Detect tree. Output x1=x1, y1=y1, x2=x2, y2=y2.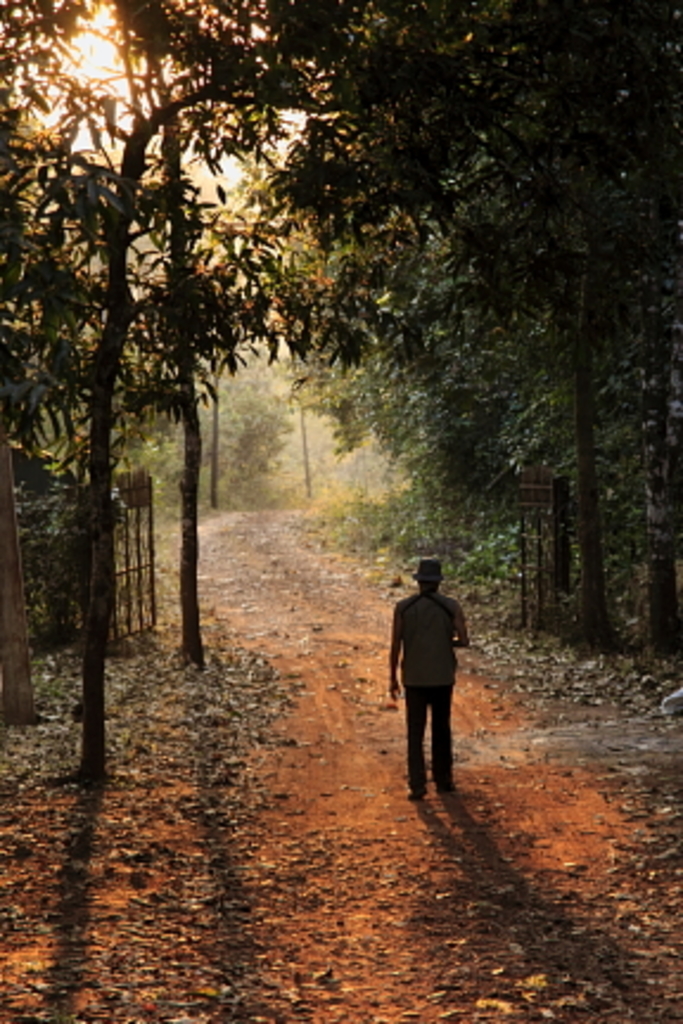
x1=363, y1=0, x2=614, y2=645.
